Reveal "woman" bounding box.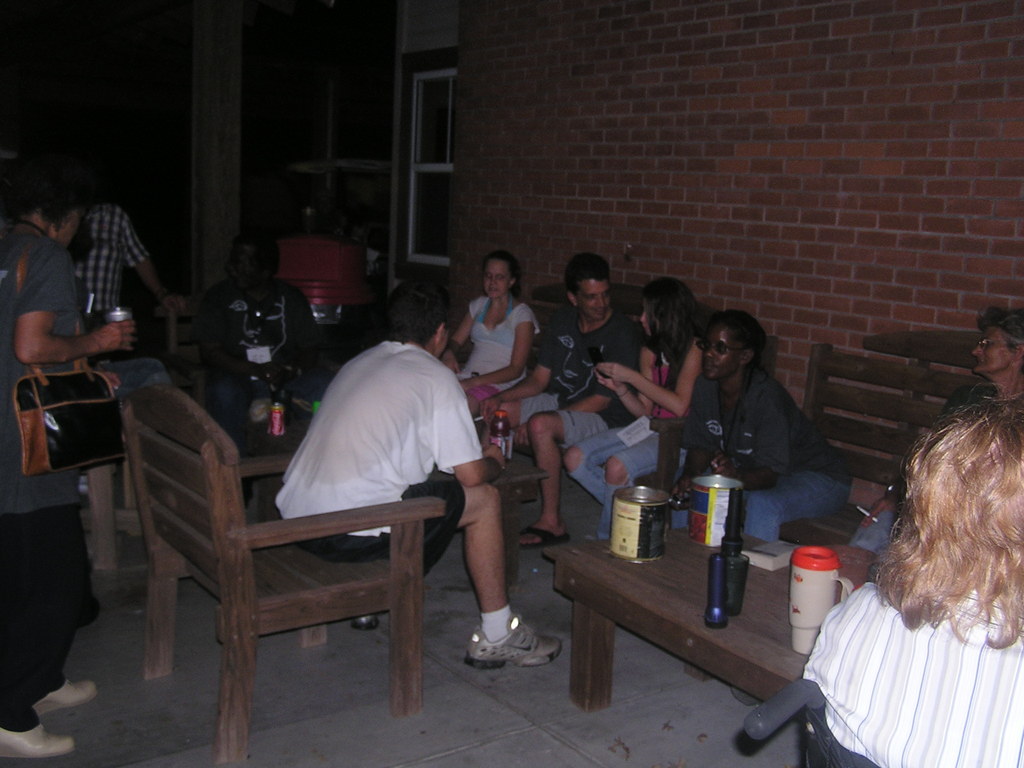
Revealed: rect(436, 248, 548, 414).
